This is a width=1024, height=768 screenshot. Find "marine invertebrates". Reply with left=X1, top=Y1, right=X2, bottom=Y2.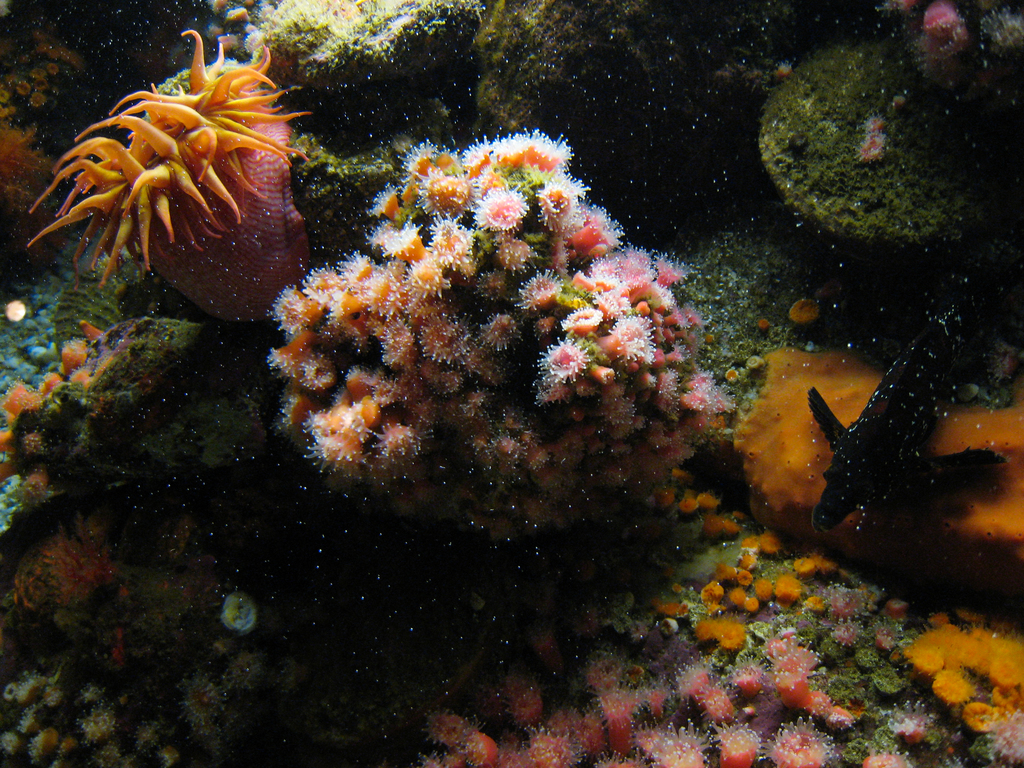
left=195, top=0, right=499, bottom=114.
